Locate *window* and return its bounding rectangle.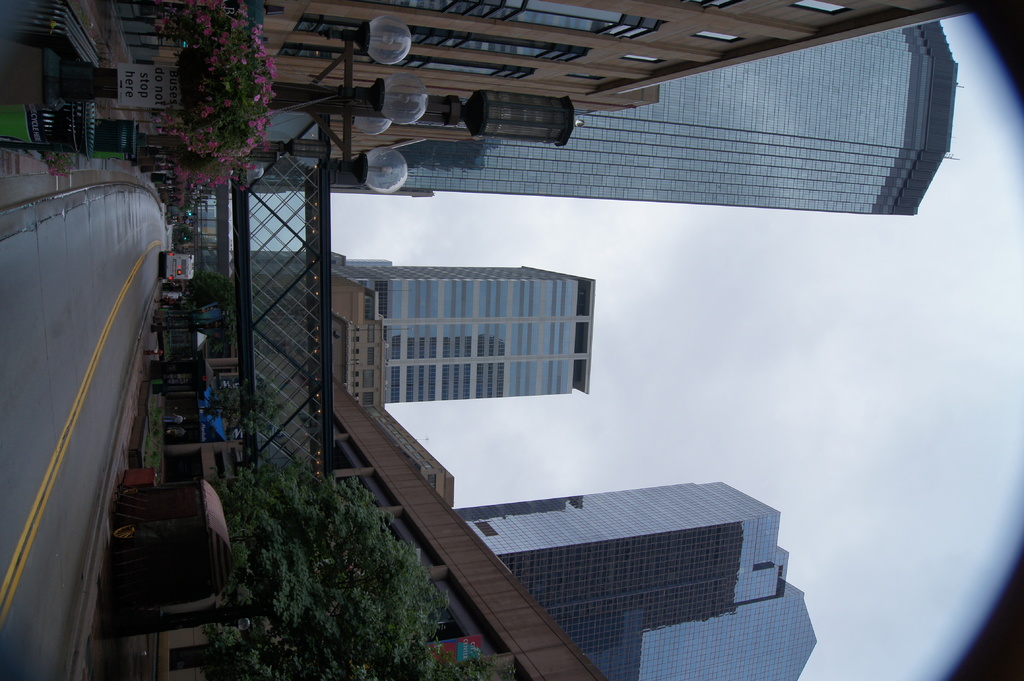
342 2 668 42.
